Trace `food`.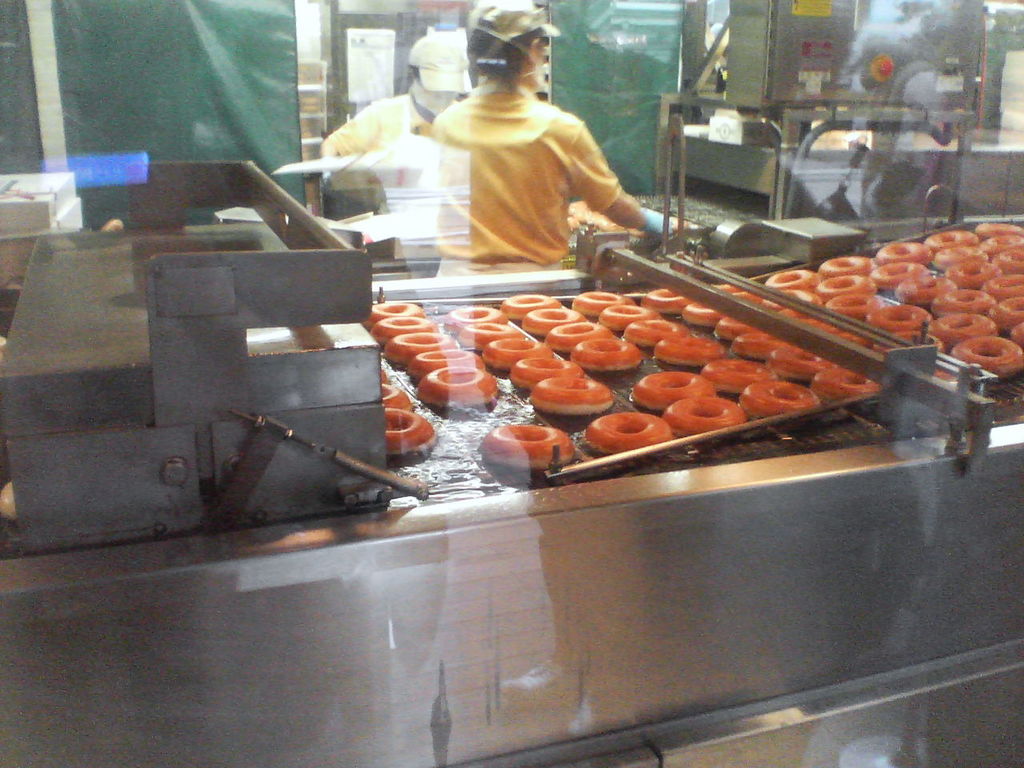
Traced to (759, 290, 811, 320).
